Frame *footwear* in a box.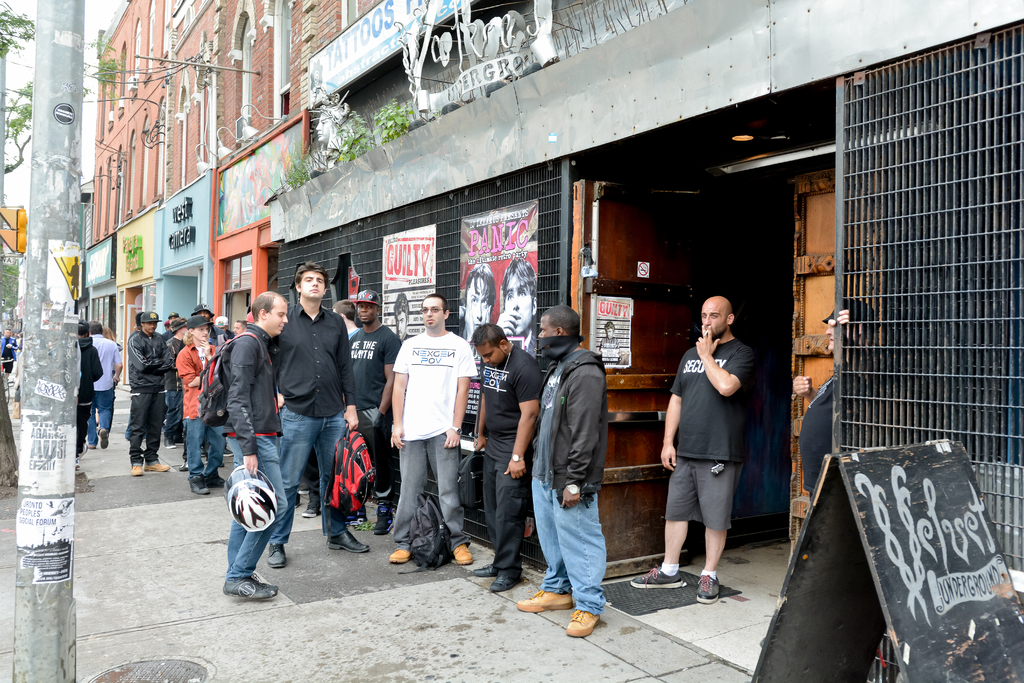
select_region(566, 605, 604, 634).
